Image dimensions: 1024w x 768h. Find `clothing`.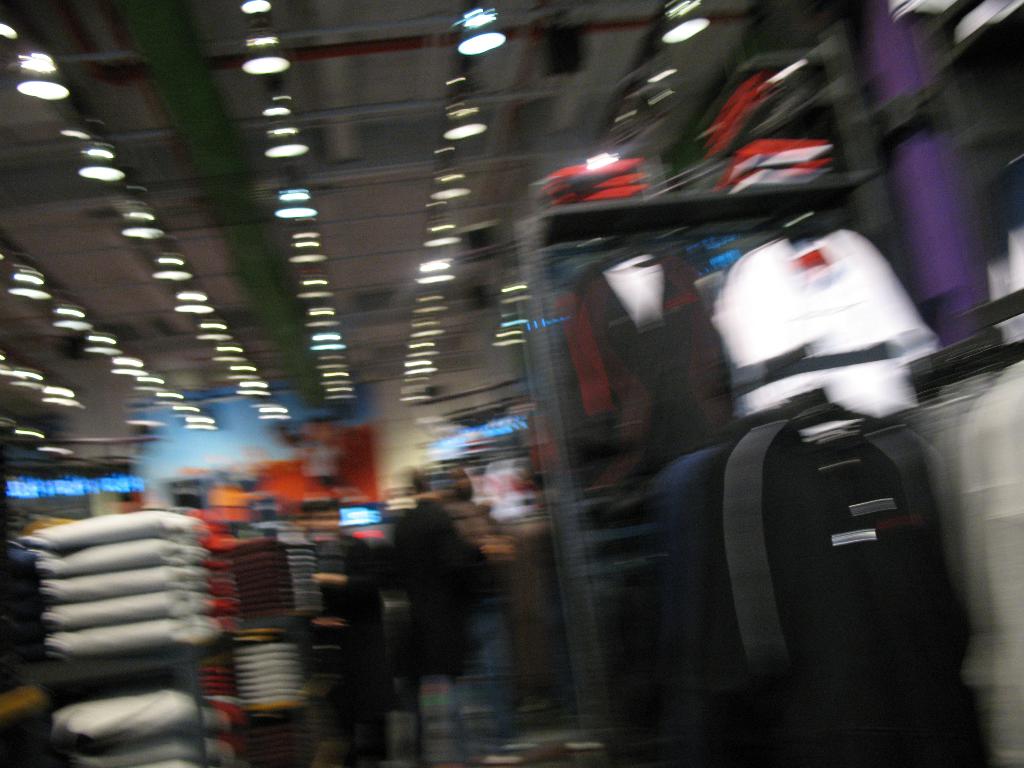
(x1=714, y1=227, x2=916, y2=420).
